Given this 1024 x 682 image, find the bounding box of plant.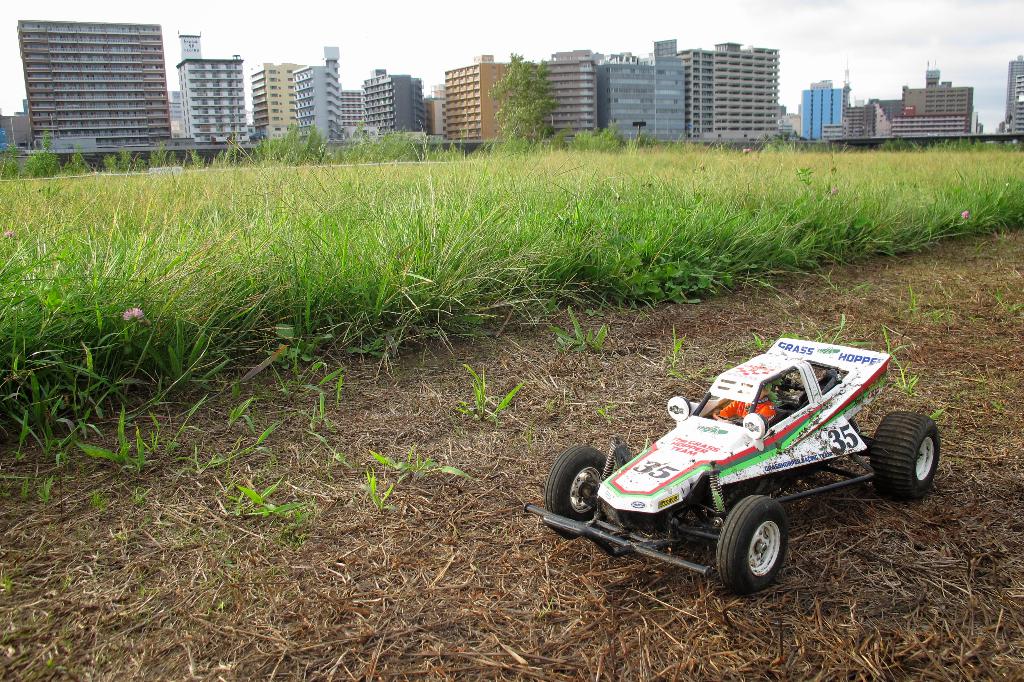
<box>897,345,922,390</box>.
